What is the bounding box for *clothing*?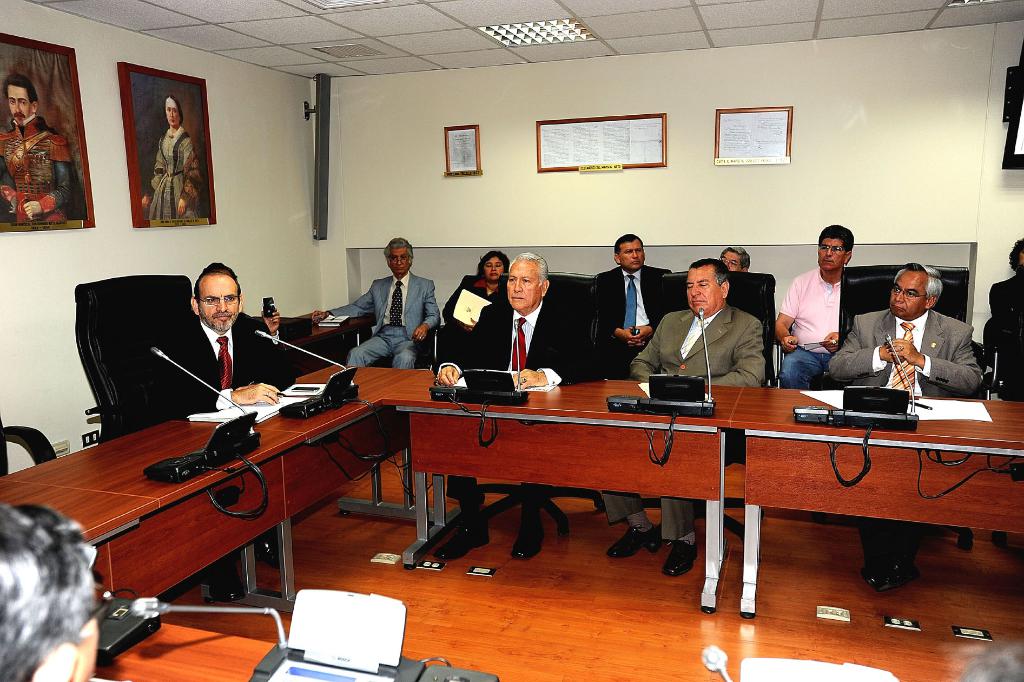
bbox=[330, 272, 438, 371].
